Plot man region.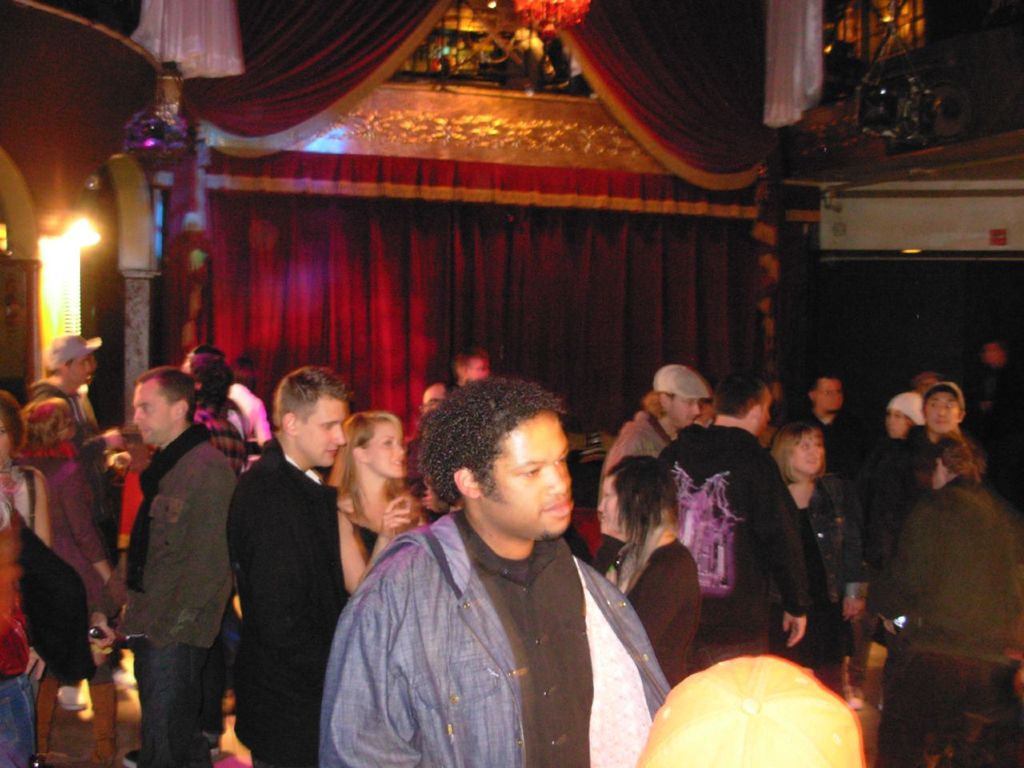
Plotted at <box>914,372,942,392</box>.
